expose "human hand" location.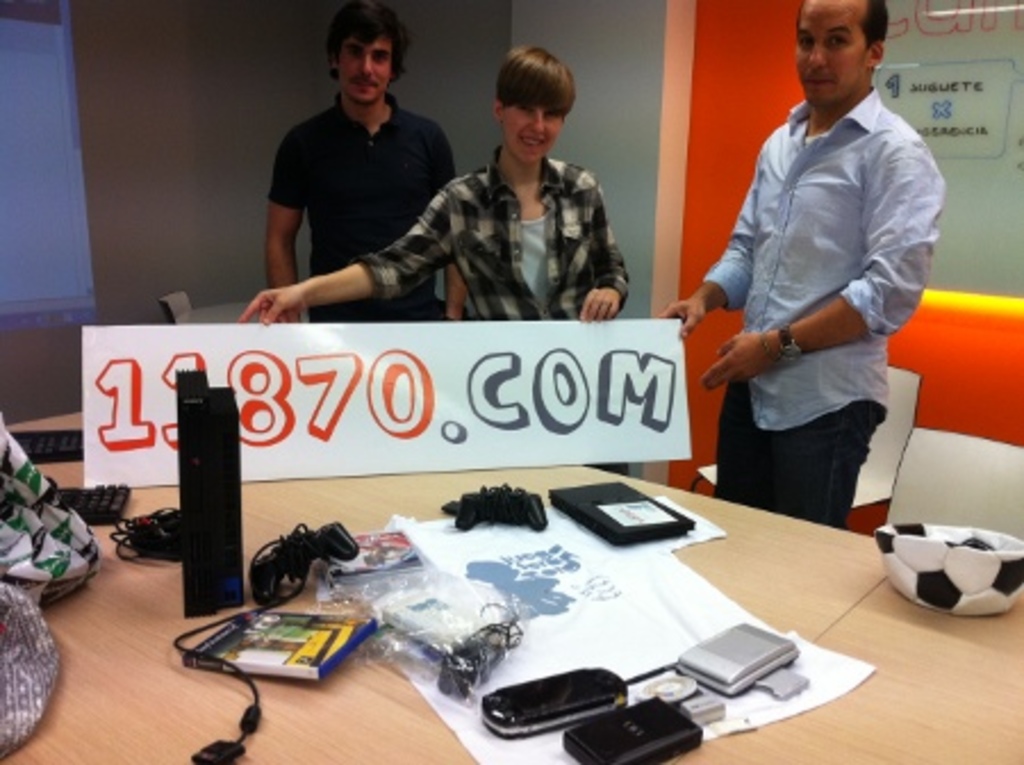
Exposed at pyautogui.locateOnScreen(576, 282, 621, 321).
